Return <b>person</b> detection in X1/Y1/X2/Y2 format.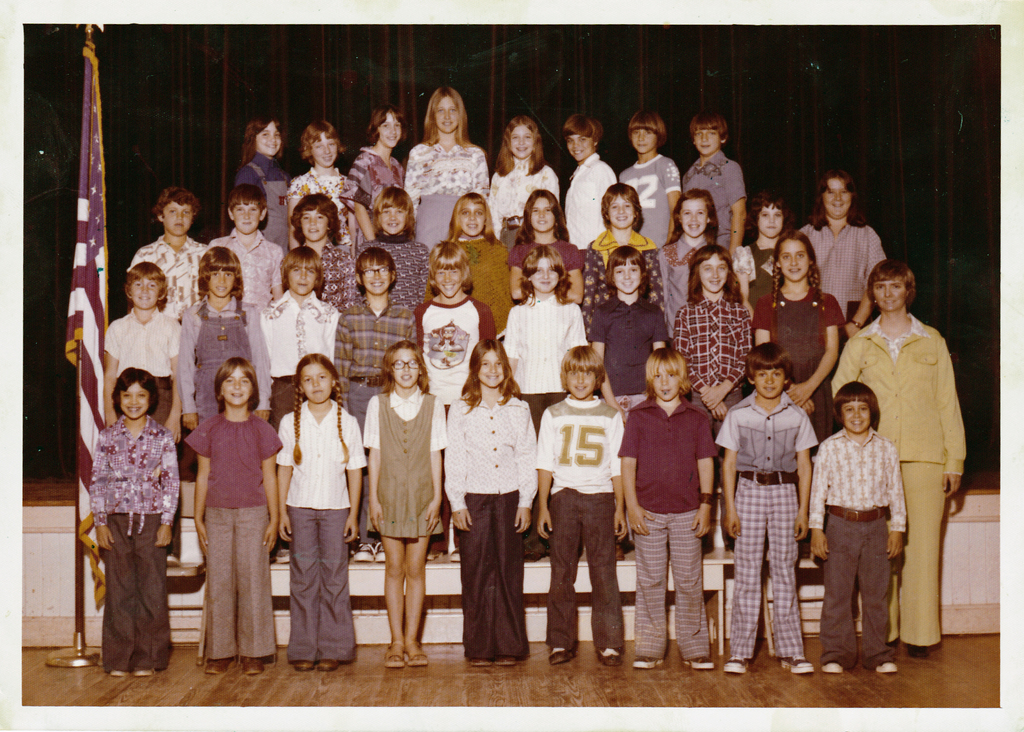
88/370/183/678.
